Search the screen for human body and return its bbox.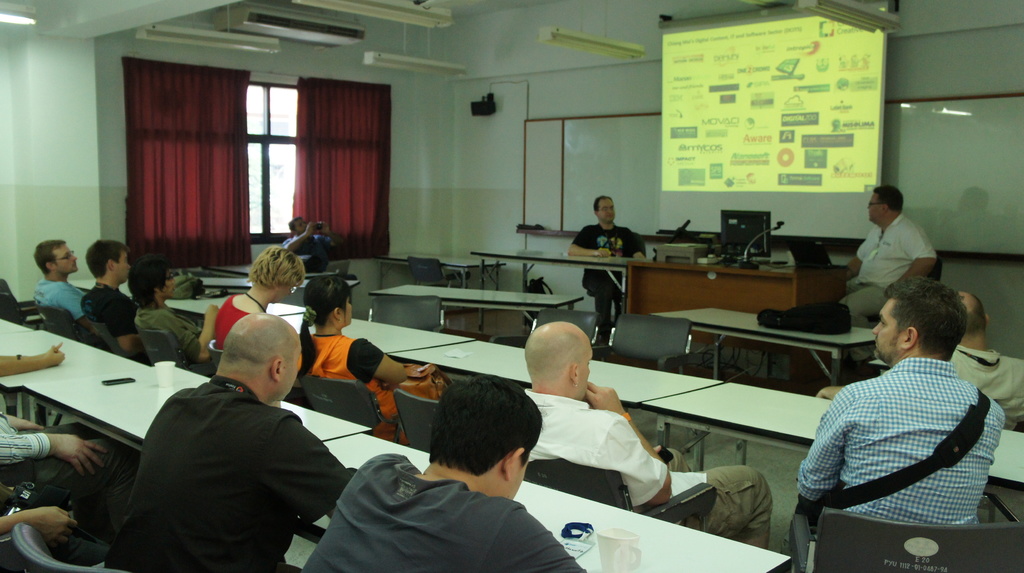
Found: detection(793, 270, 1008, 525).
